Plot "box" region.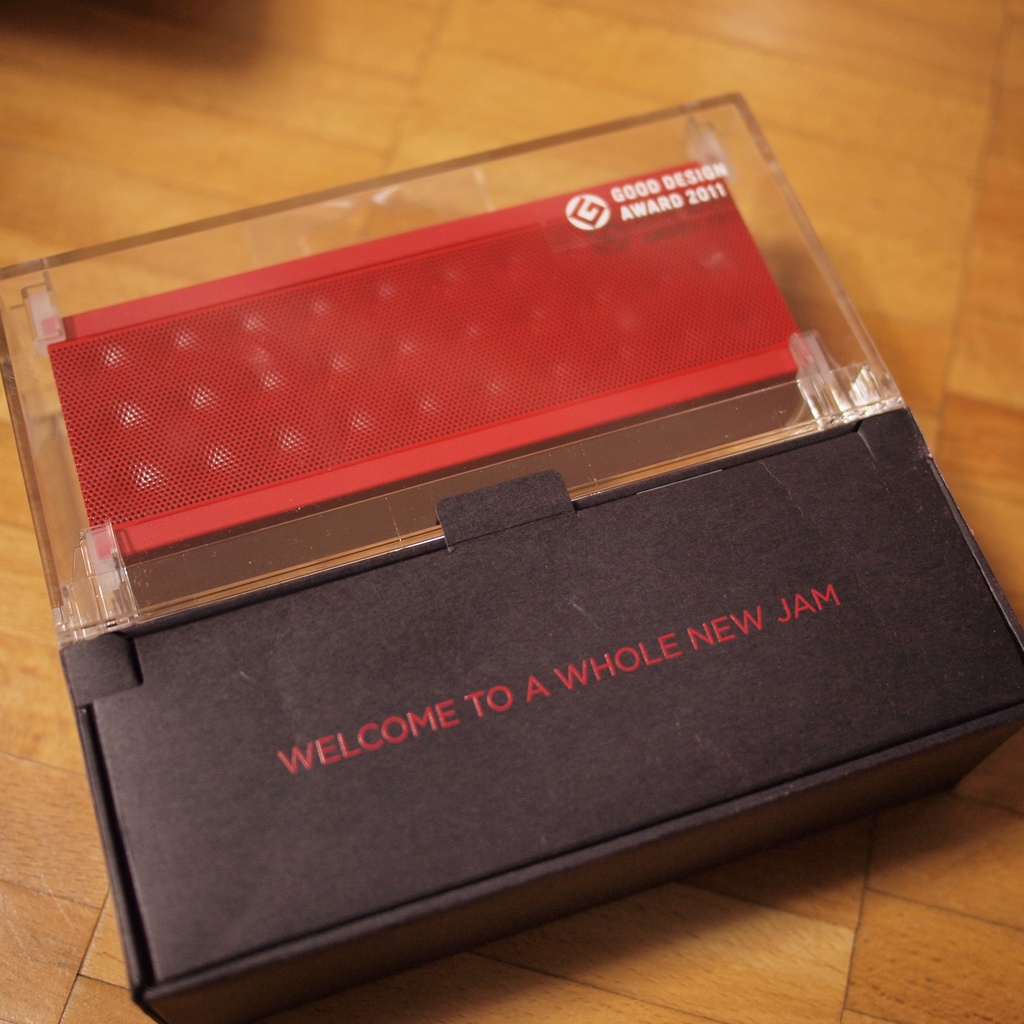
Plotted at x1=0 y1=84 x2=1023 y2=1023.
